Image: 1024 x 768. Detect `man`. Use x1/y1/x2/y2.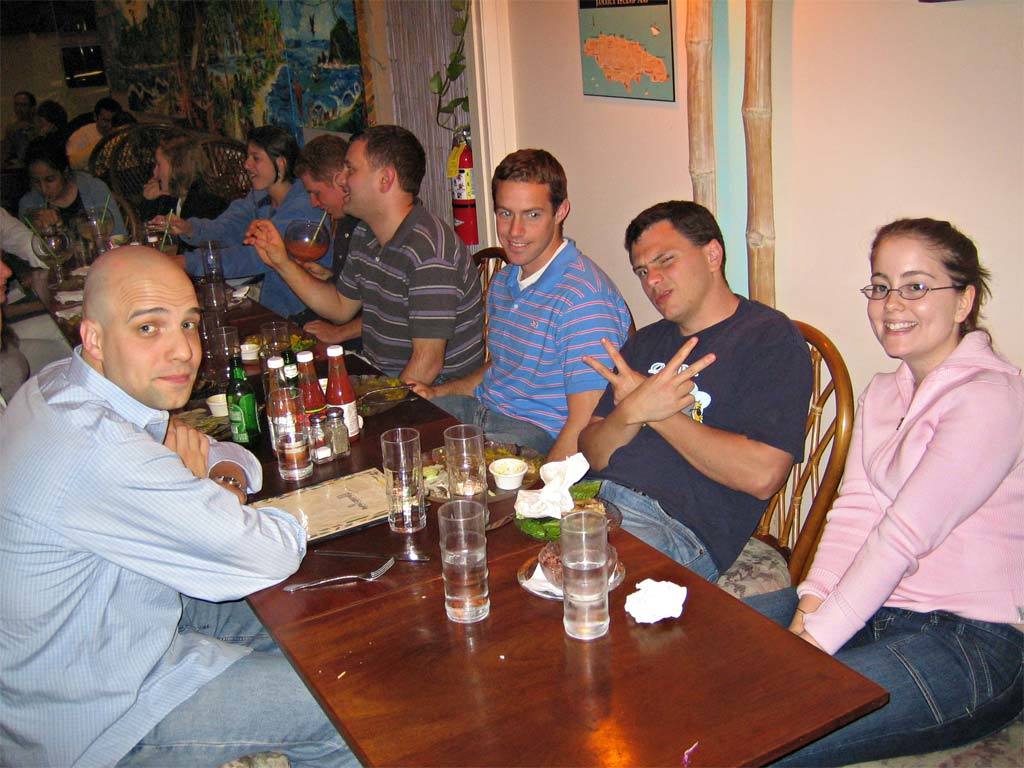
576/192/864/607.
